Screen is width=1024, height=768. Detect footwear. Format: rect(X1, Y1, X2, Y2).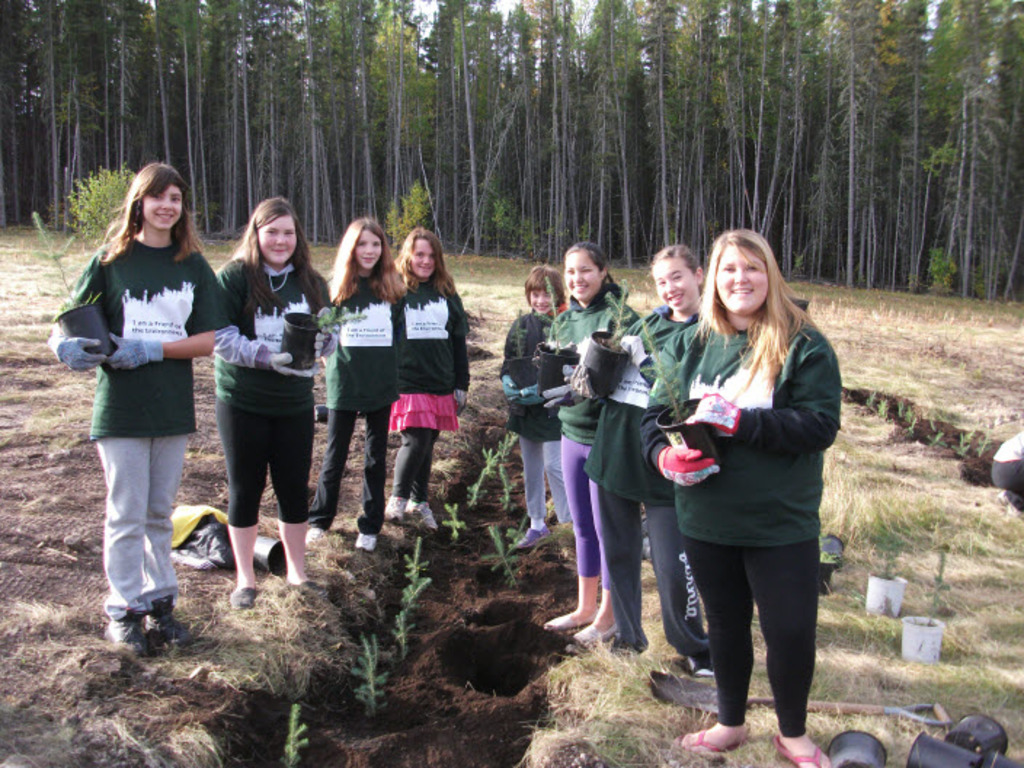
rect(381, 493, 407, 522).
